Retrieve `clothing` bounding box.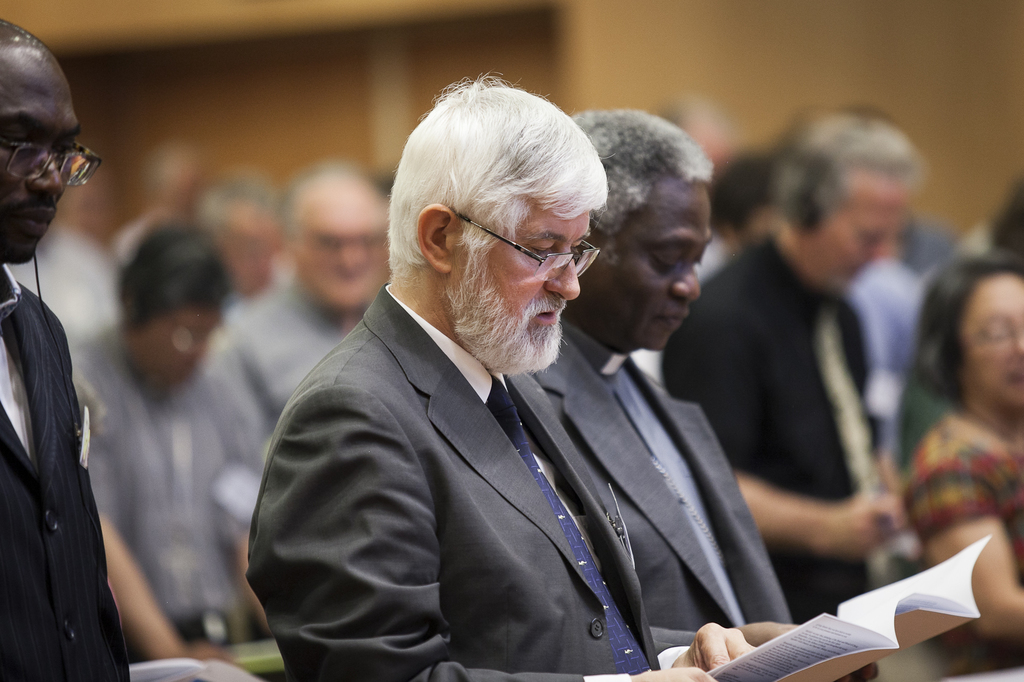
Bounding box: select_region(656, 239, 895, 681).
